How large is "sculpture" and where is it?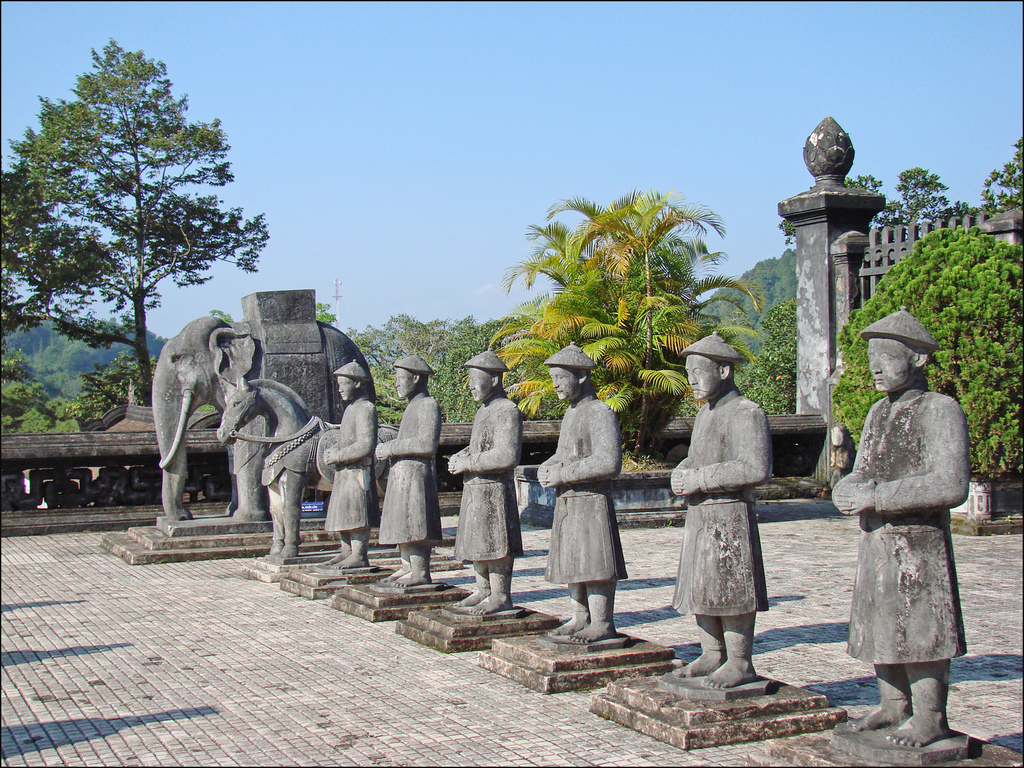
Bounding box: x1=368, y1=344, x2=455, y2=586.
